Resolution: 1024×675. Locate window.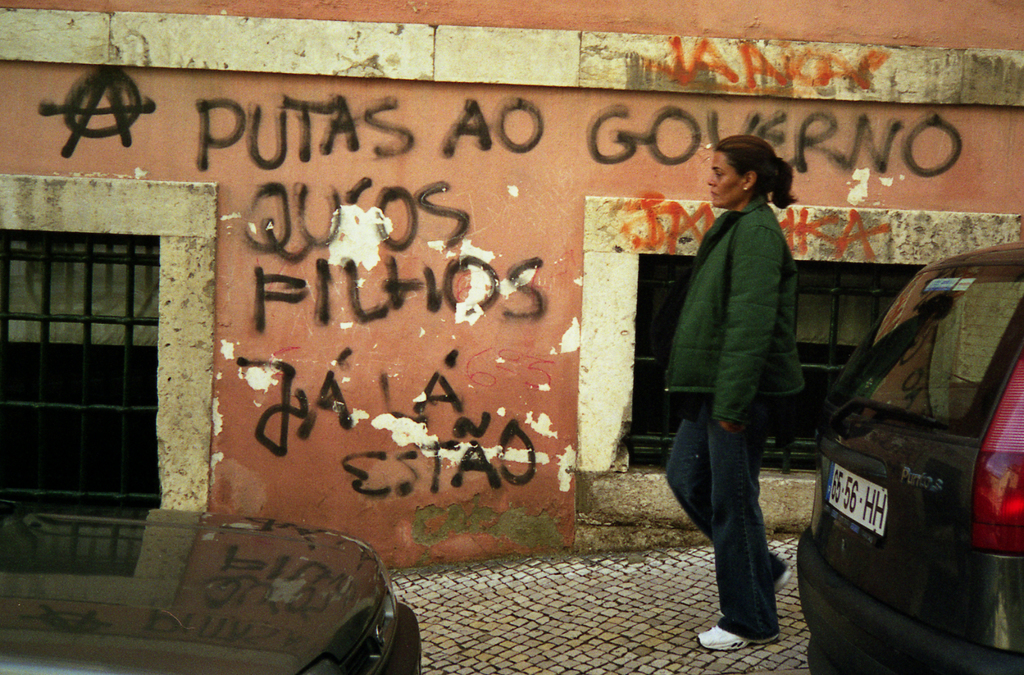
detection(0, 232, 161, 506).
